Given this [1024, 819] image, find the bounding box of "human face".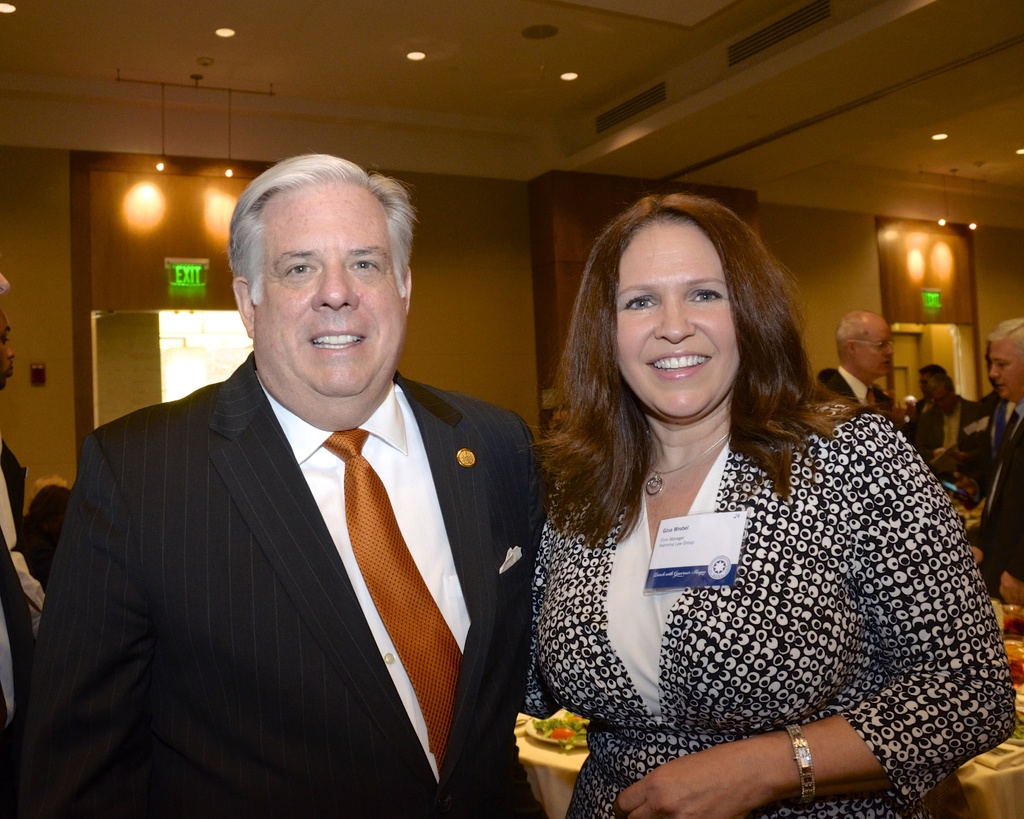
region(930, 391, 948, 412).
